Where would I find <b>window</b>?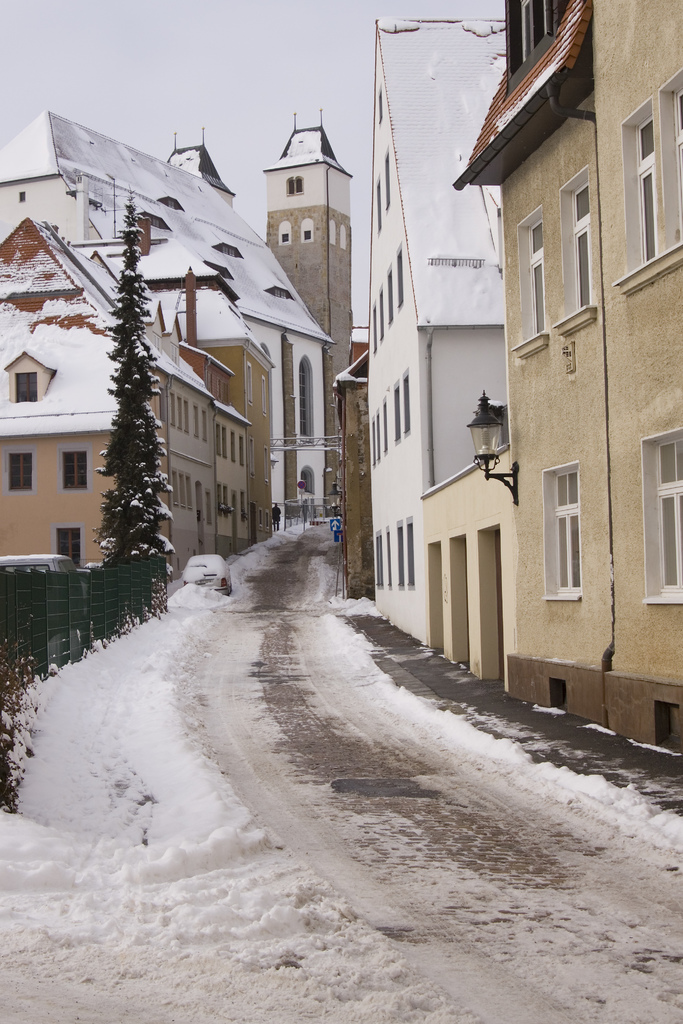
At l=16, t=372, r=38, b=405.
